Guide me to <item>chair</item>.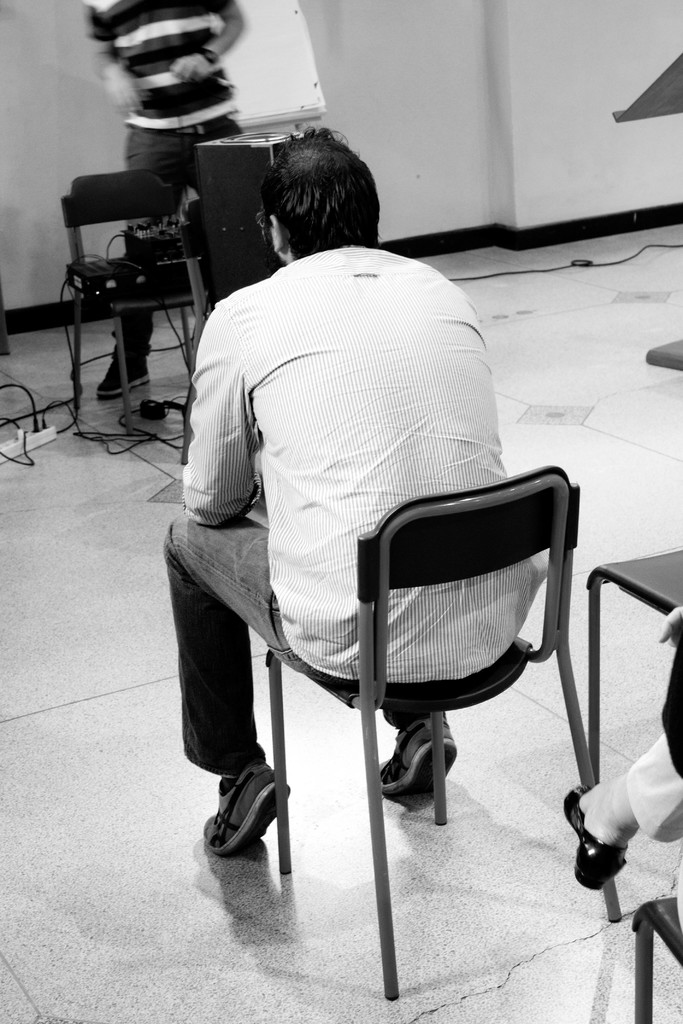
Guidance: (x1=582, y1=548, x2=682, y2=790).
